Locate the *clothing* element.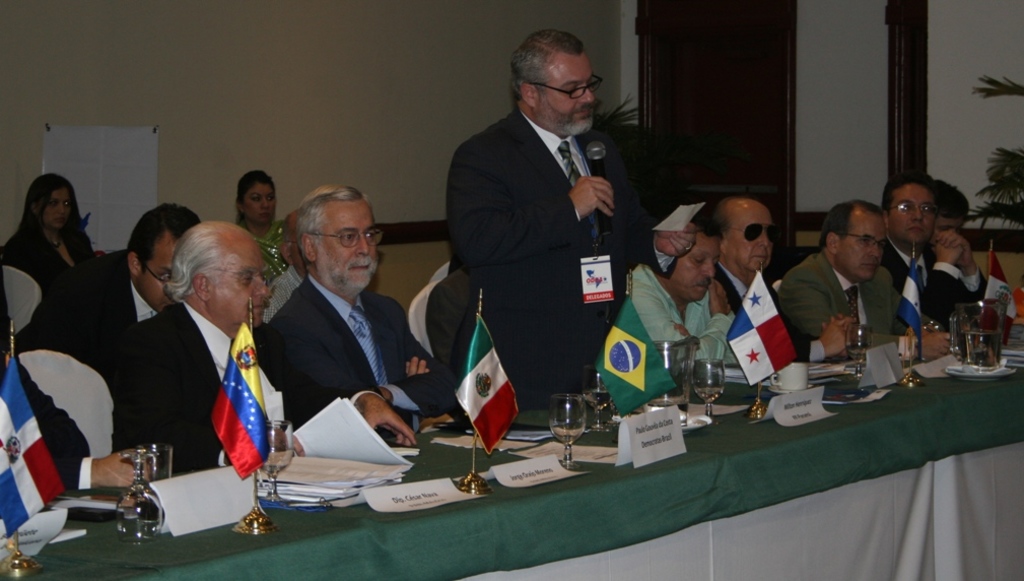
Element bbox: 276, 278, 477, 458.
